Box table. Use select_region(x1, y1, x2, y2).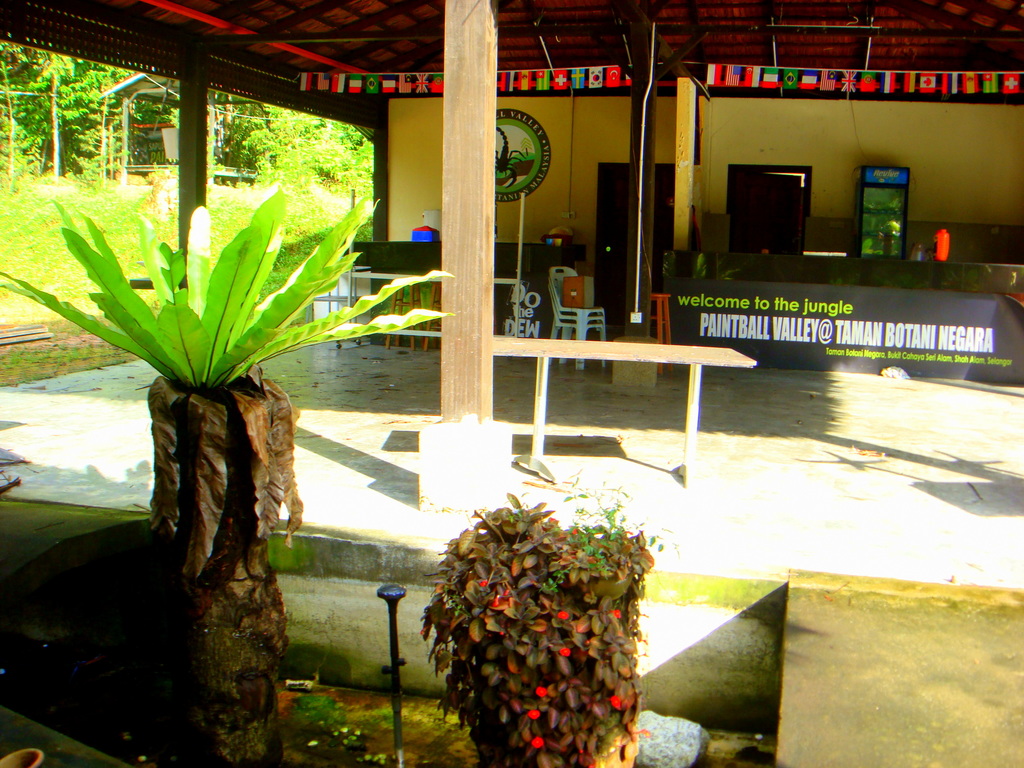
select_region(495, 340, 755, 490).
